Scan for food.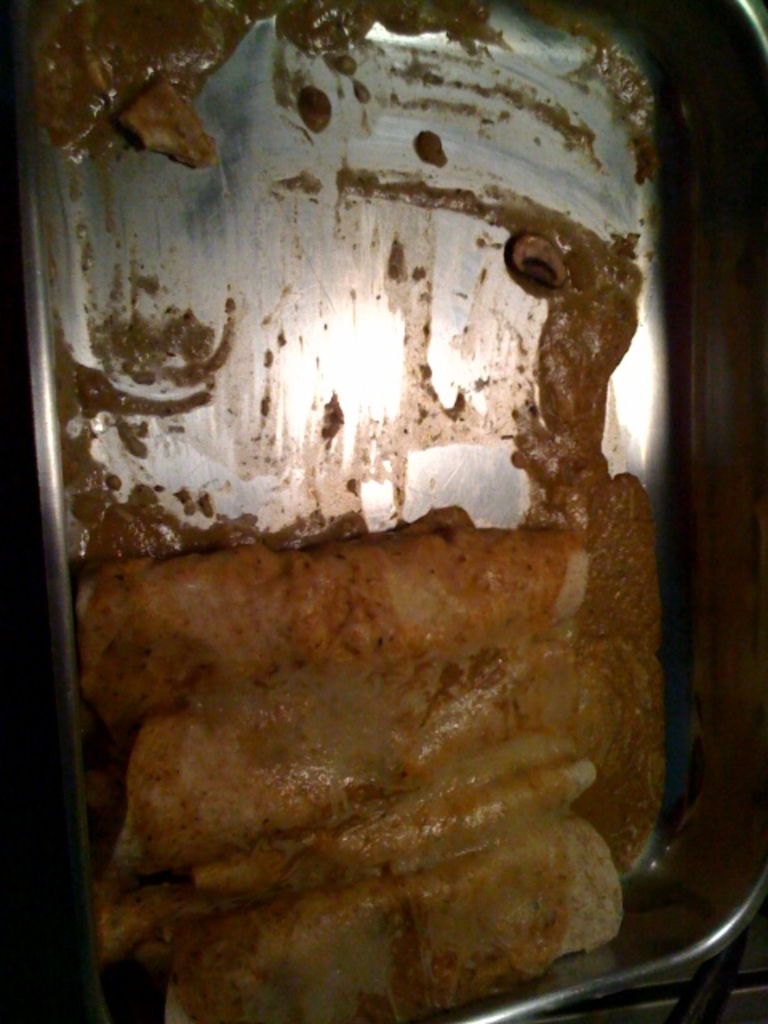
Scan result: (483,195,654,542).
